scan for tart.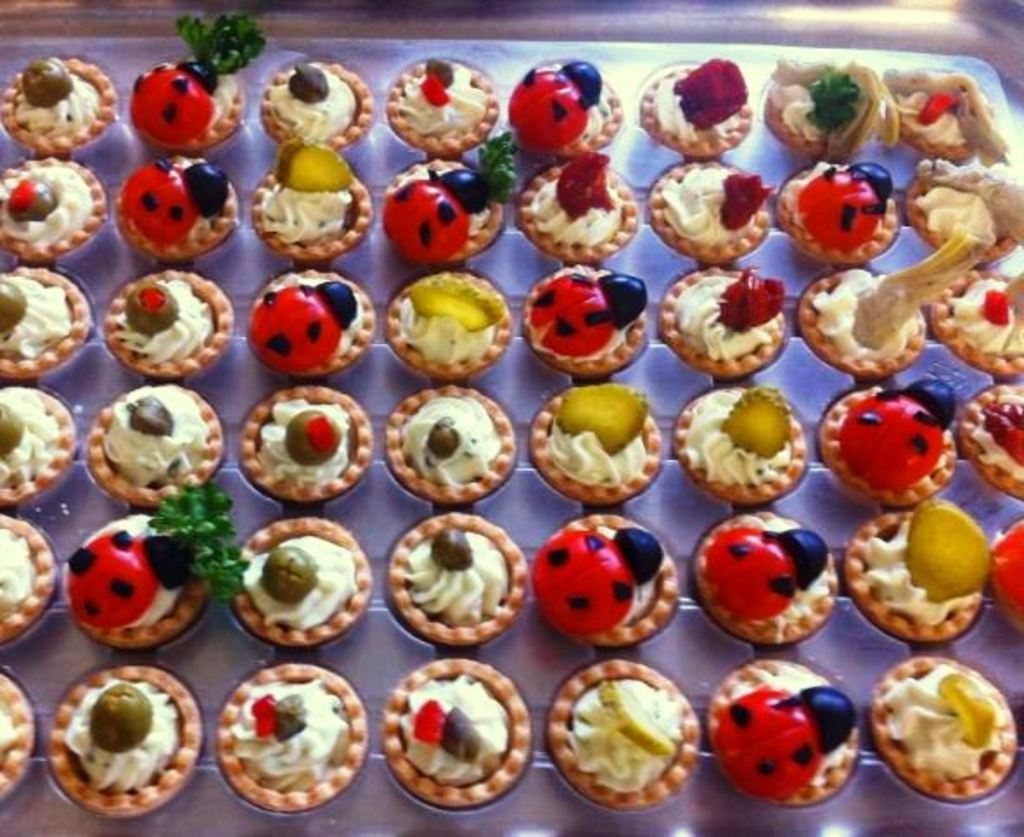
Scan result: l=0, t=380, r=80, b=507.
